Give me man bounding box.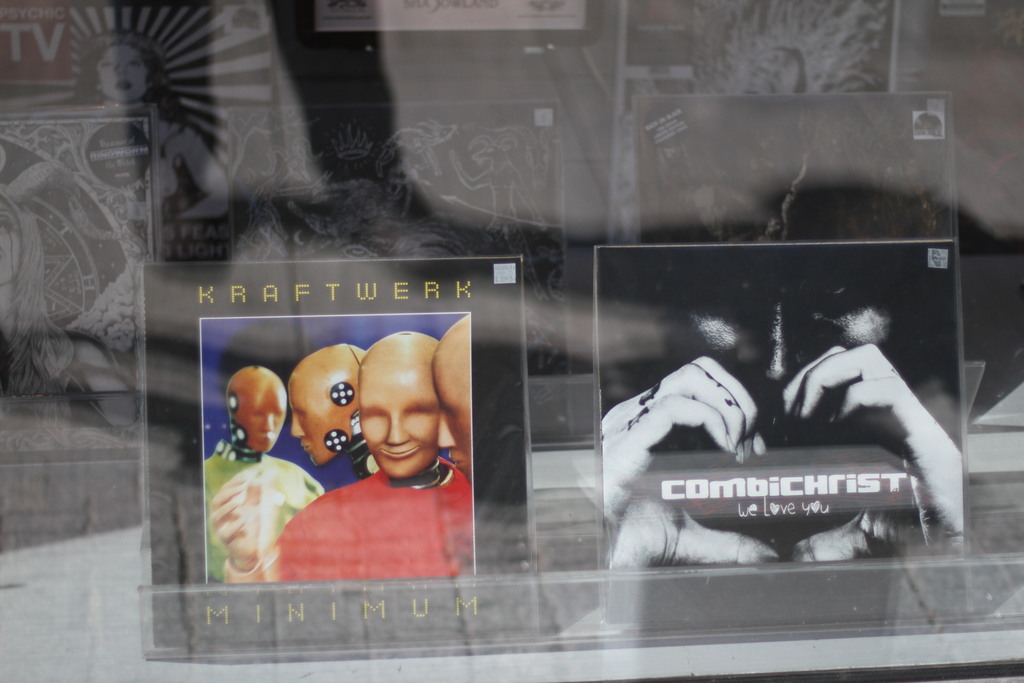
{"x1": 211, "y1": 331, "x2": 473, "y2": 582}.
